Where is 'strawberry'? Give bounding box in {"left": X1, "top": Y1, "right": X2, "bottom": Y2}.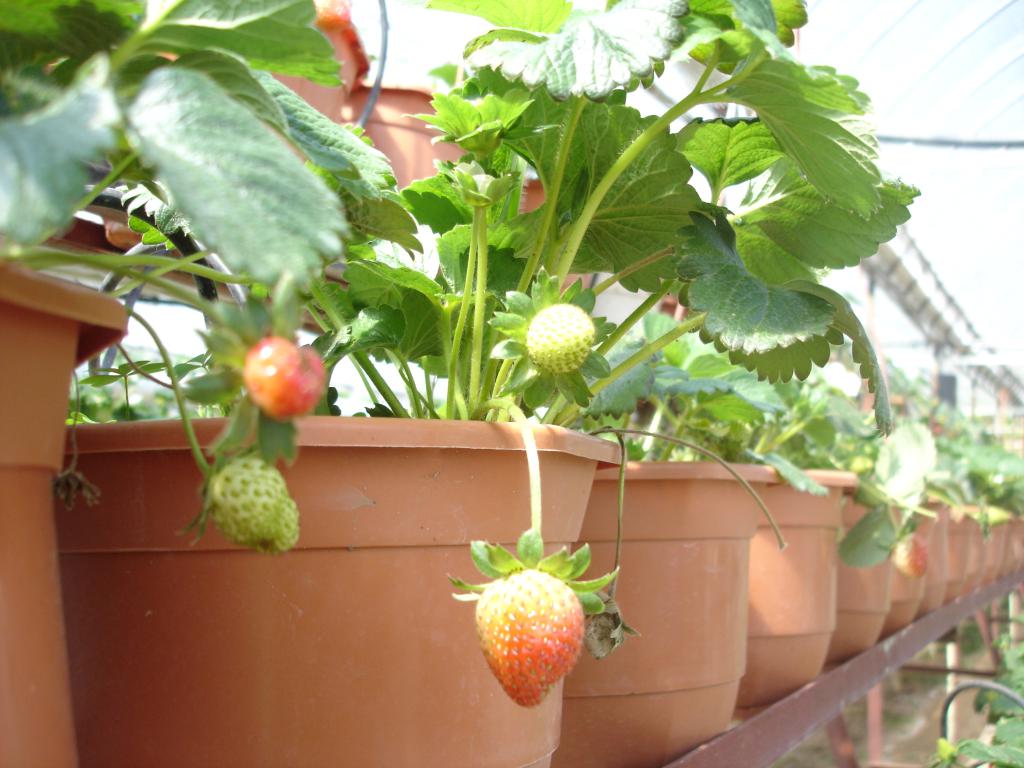
{"left": 891, "top": 538, "right": 928, "bottom": 579}.
